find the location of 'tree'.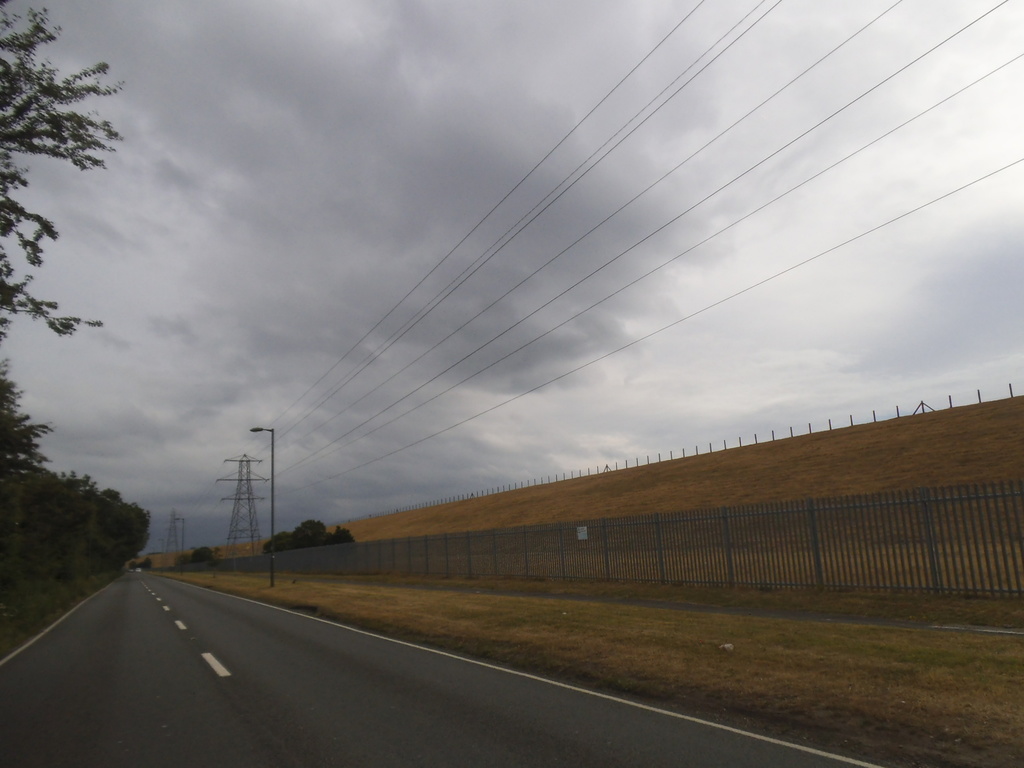
Location: <region>177, 536, 216, 567</region>.
